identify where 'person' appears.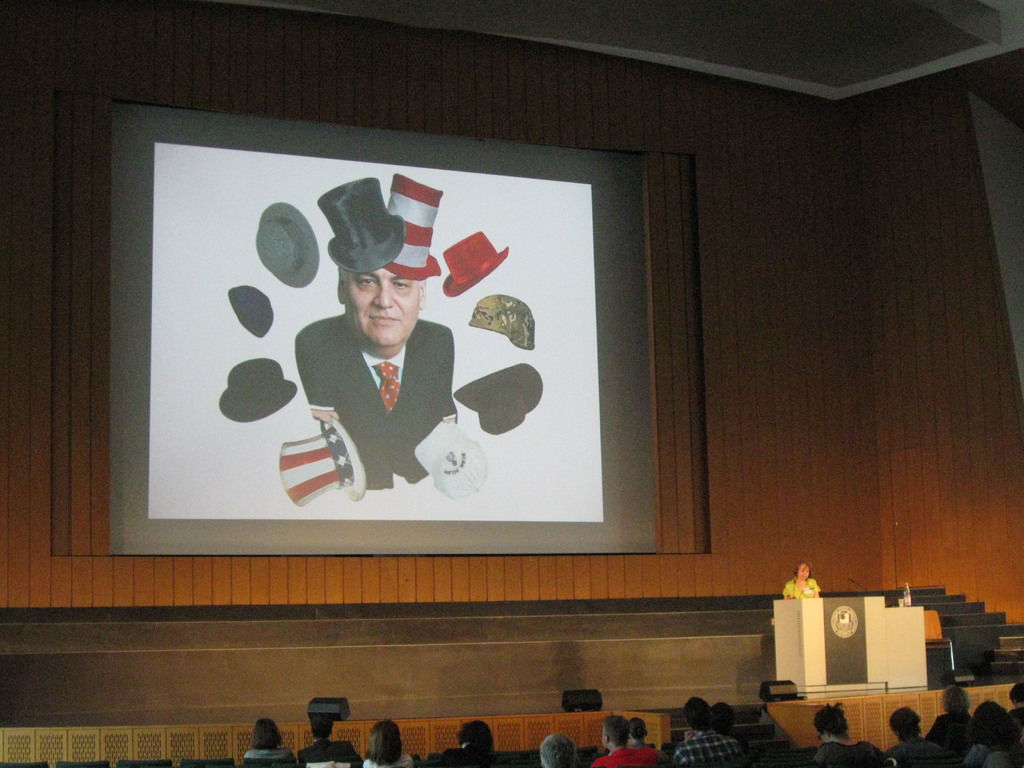
Appears at bbox=[782, 560, 822, 601].
